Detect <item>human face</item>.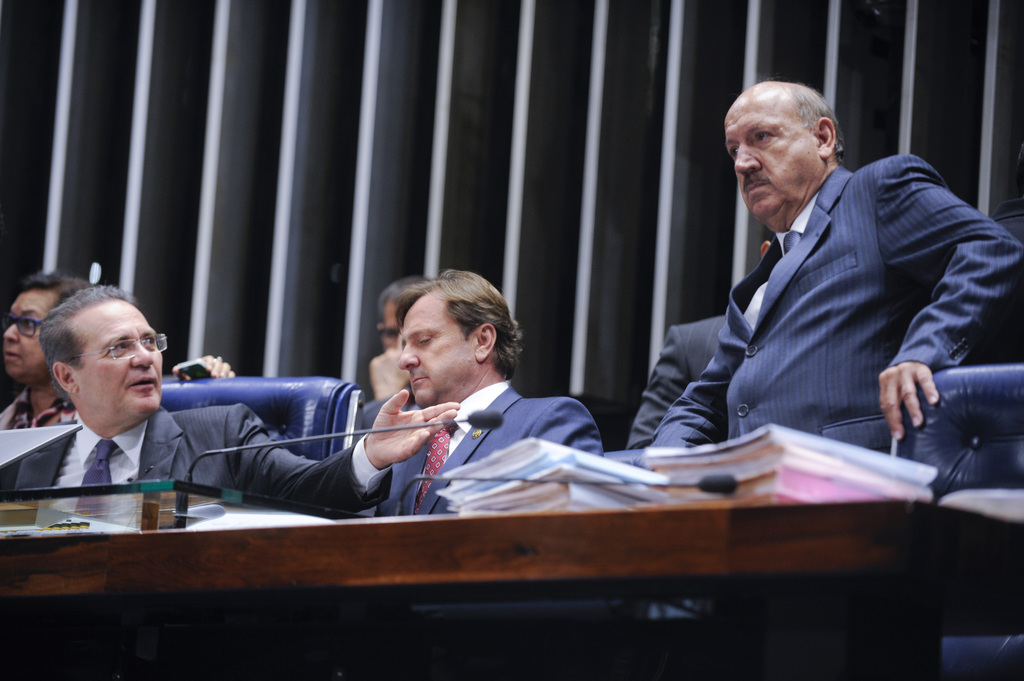
Detected at (1, 291, 52, 383).
